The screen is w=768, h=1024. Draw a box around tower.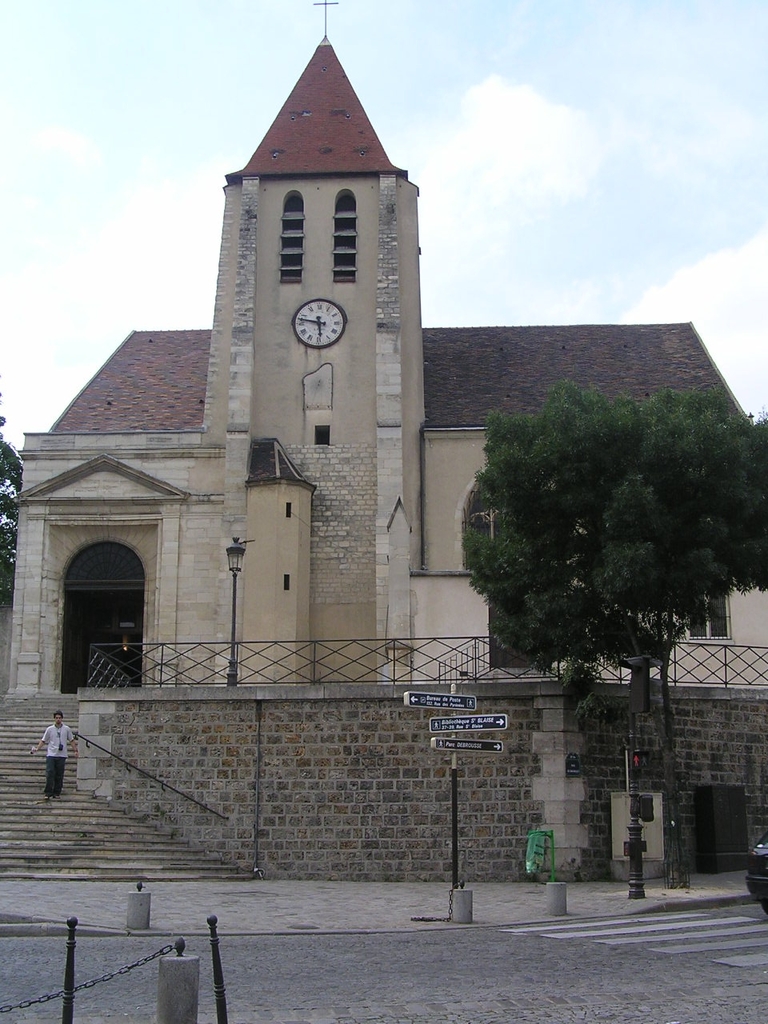
BBox(201, 2, 417, 679).
